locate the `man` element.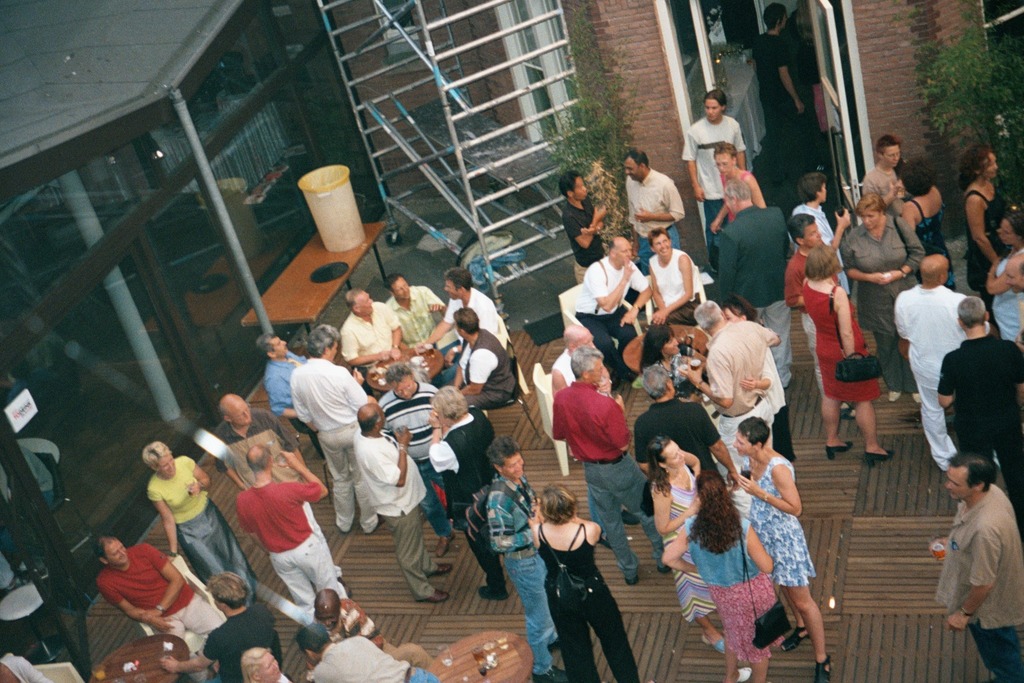
Element bbox: rect(437, 314, 520, 438).
